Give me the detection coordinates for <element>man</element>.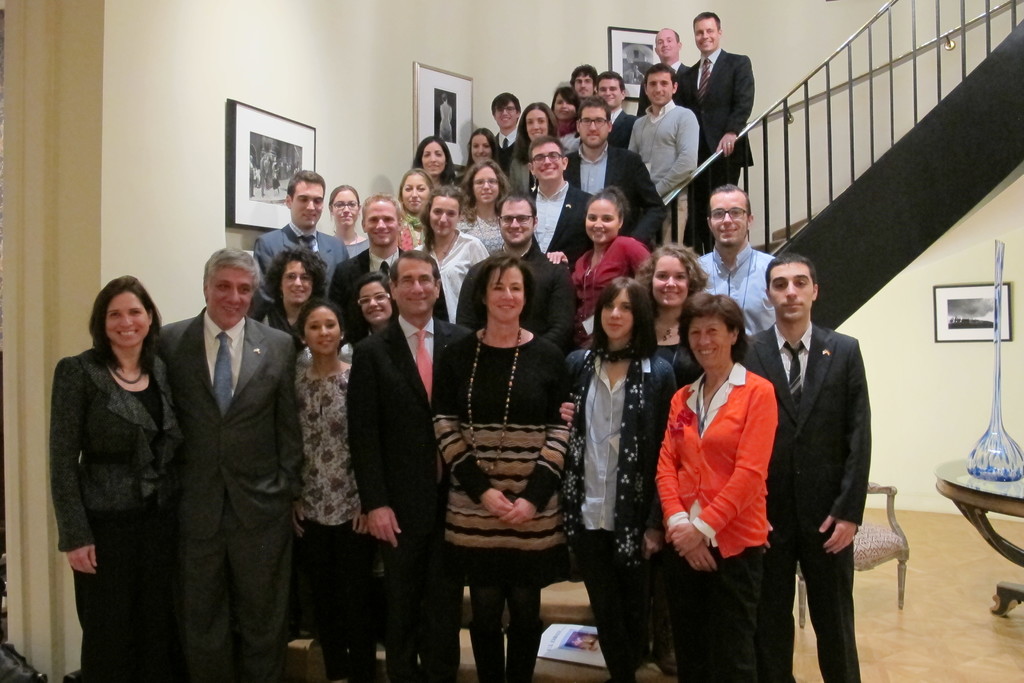
x1=559, y1=99, x2=669, y2=244.
